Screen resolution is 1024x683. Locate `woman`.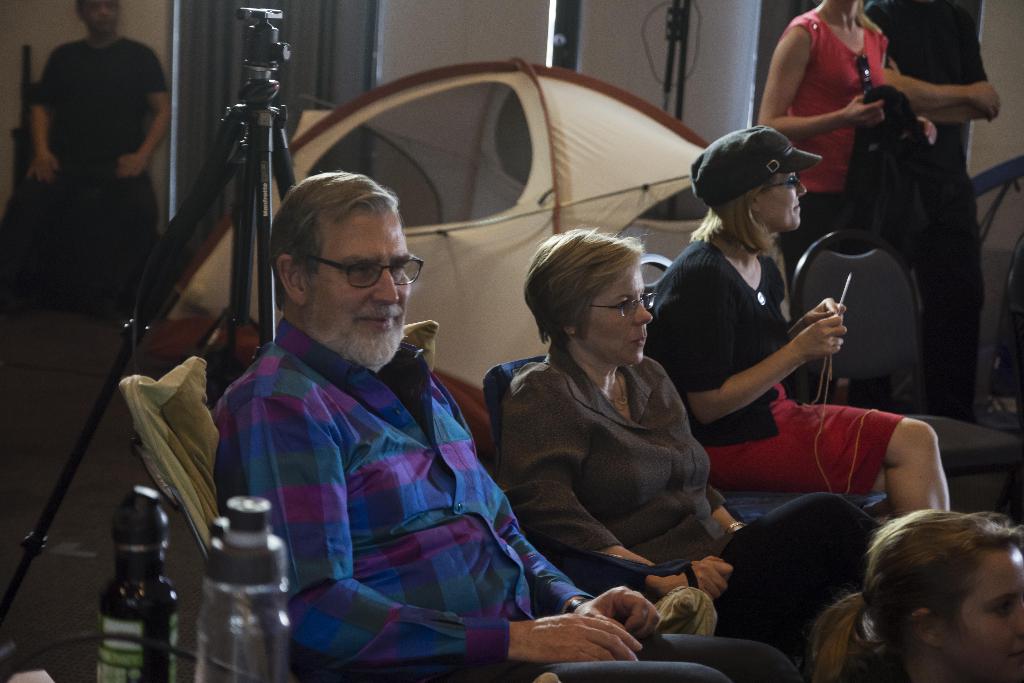
(504,224,877,644).
